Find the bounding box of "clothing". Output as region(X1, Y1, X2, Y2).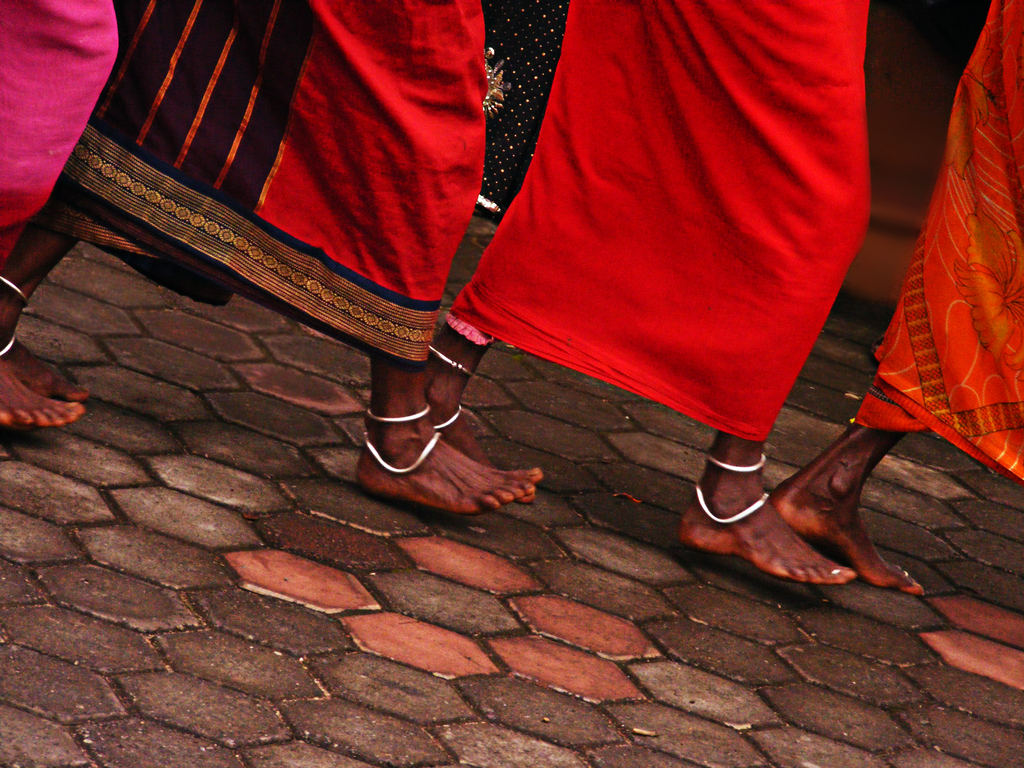
region(0, 0, 122, 249).
